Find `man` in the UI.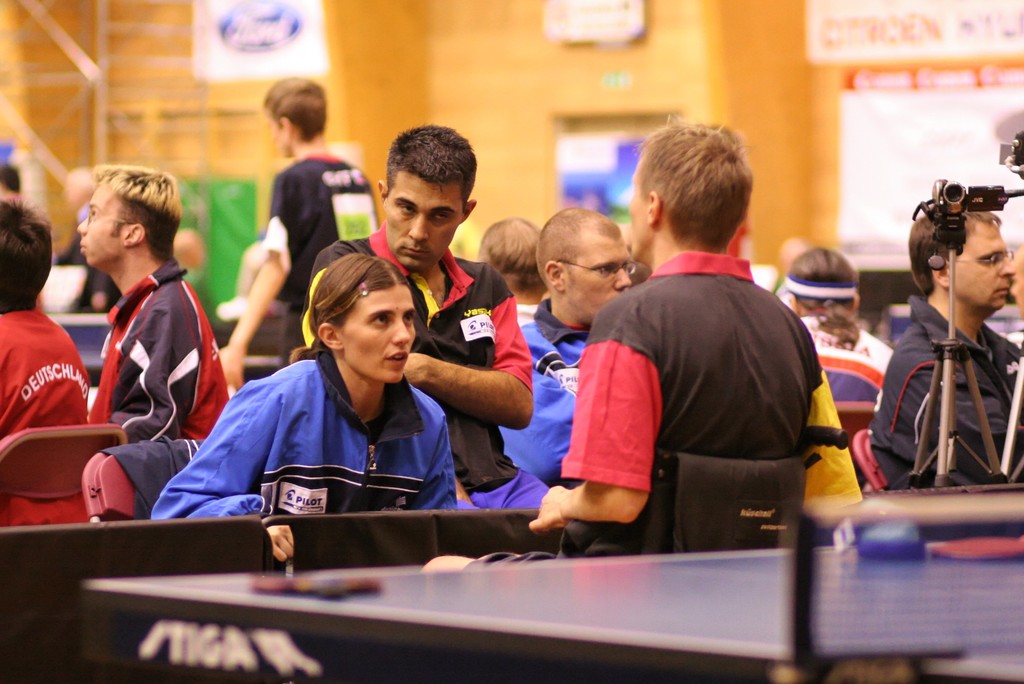
UI element at 0 196 93 522.
